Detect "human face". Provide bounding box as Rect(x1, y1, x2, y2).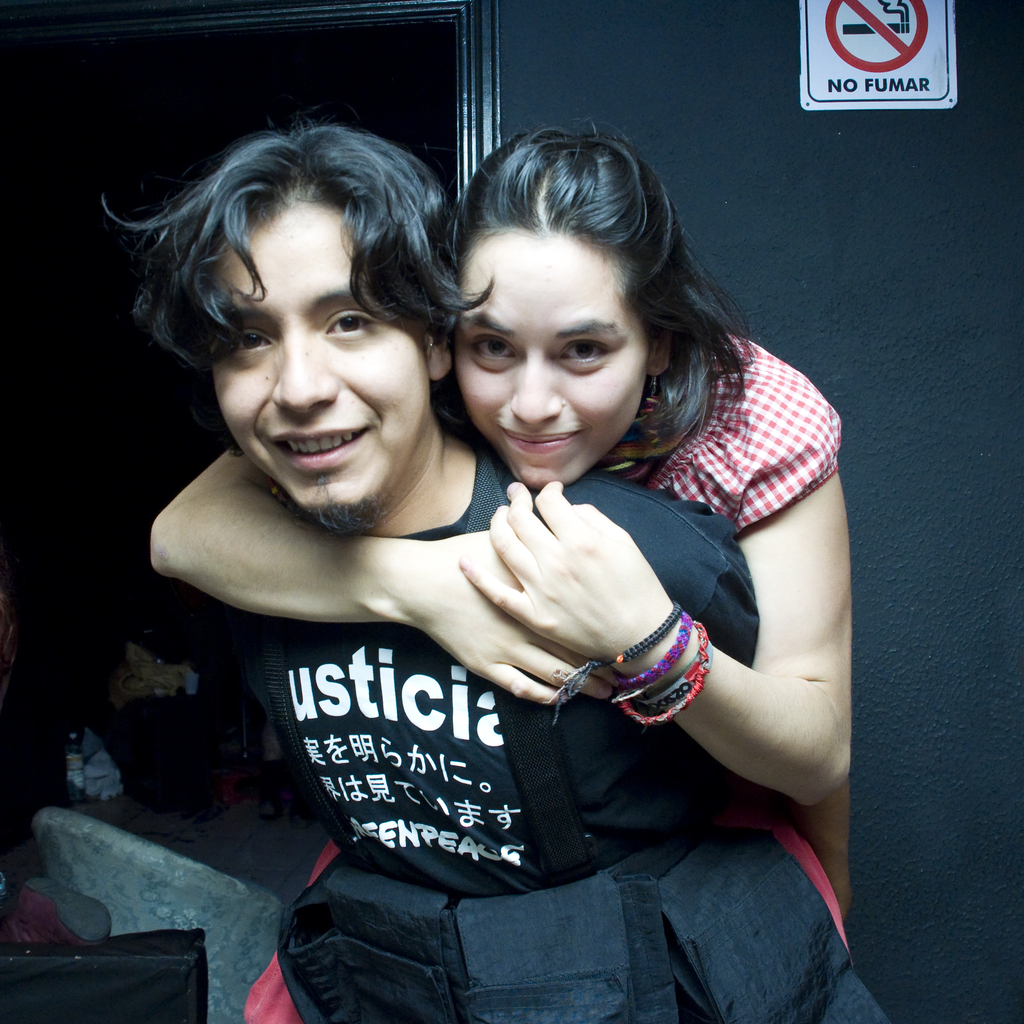
Rect(208, 199, 430, 514).
